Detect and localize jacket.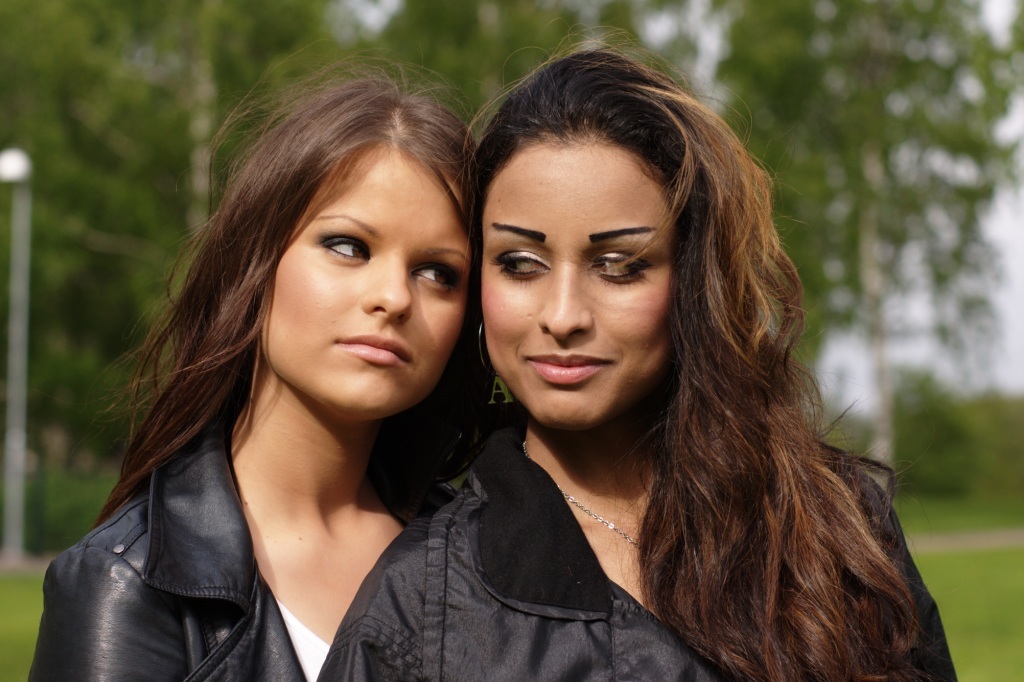
Localized at [312, 399, 966, 681].
